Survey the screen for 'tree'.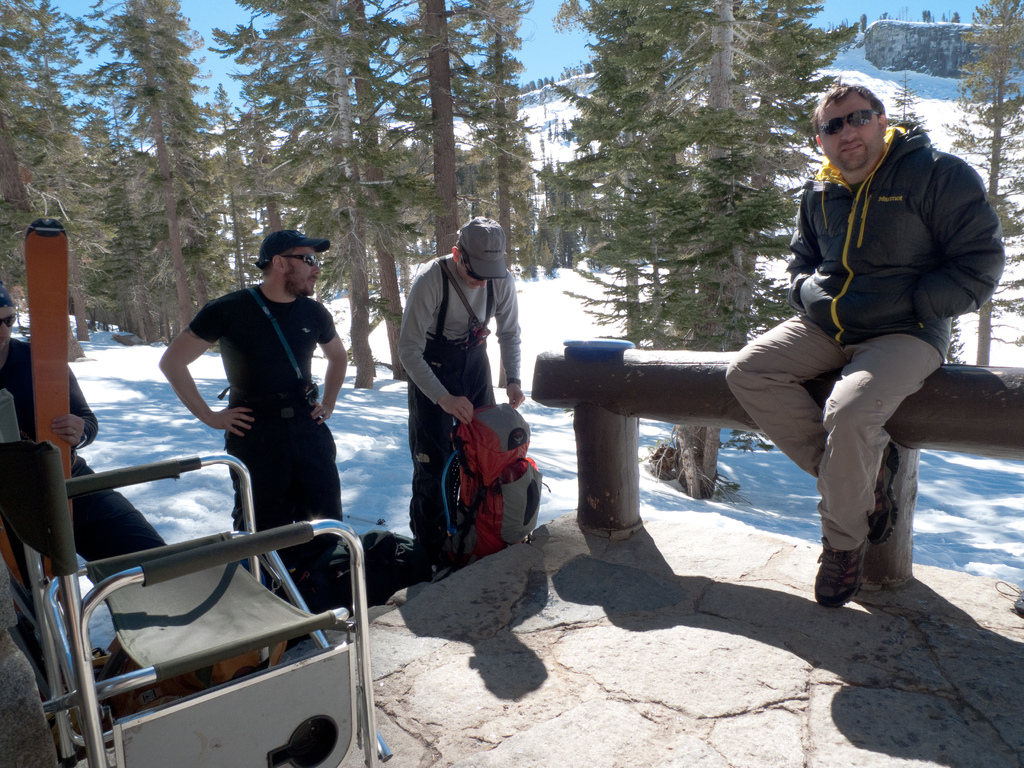
Survey found: {"x1": 397, "y1": 0, "x2": 530, "y2": 324}.
